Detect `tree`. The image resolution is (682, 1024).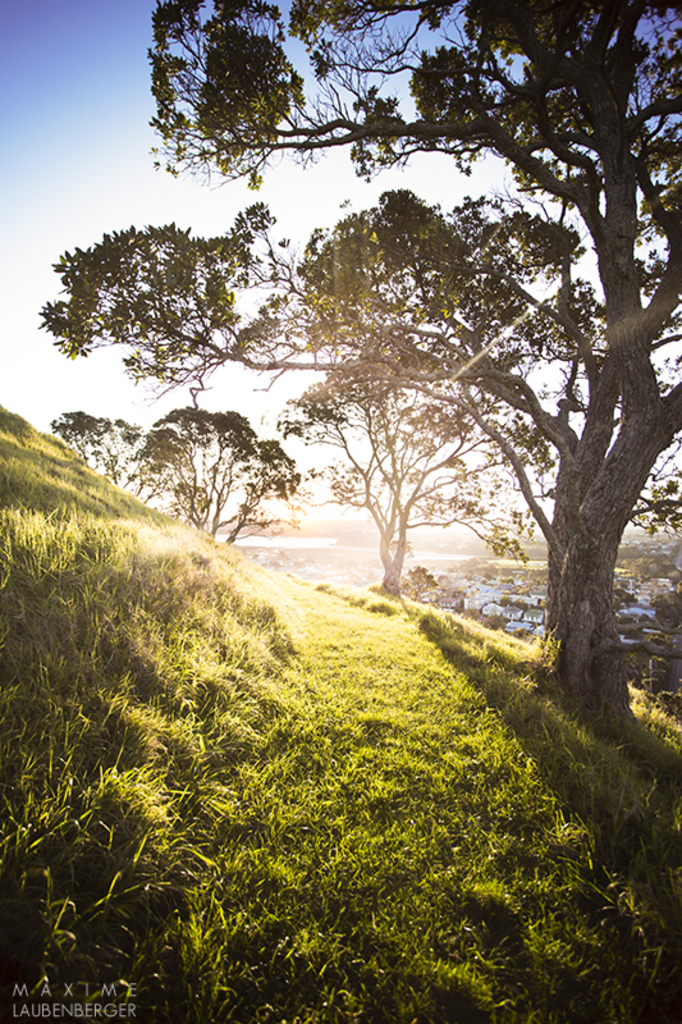
(13, 0, 681, 740).
